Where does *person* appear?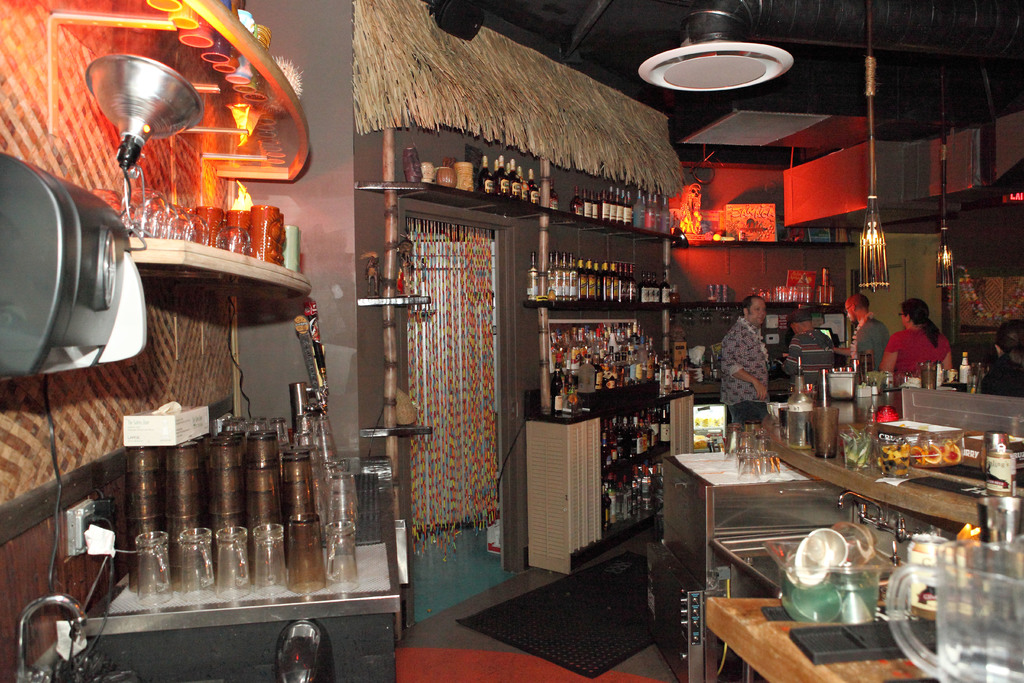
Appears at 776,306,836,397.
